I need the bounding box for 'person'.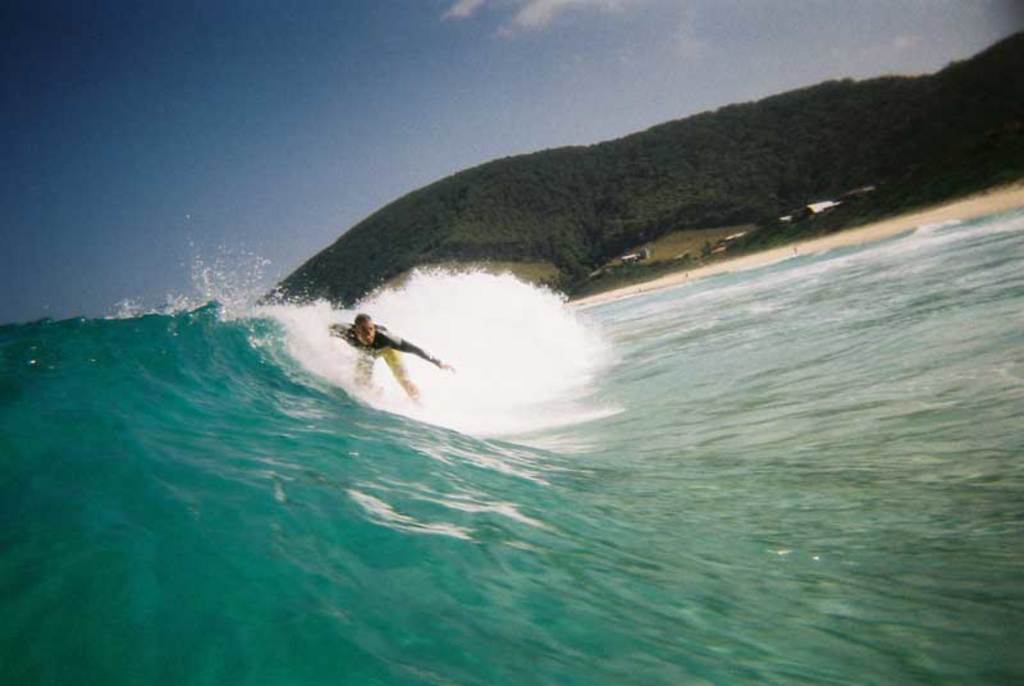
Here it is: 317,285,483,420.
